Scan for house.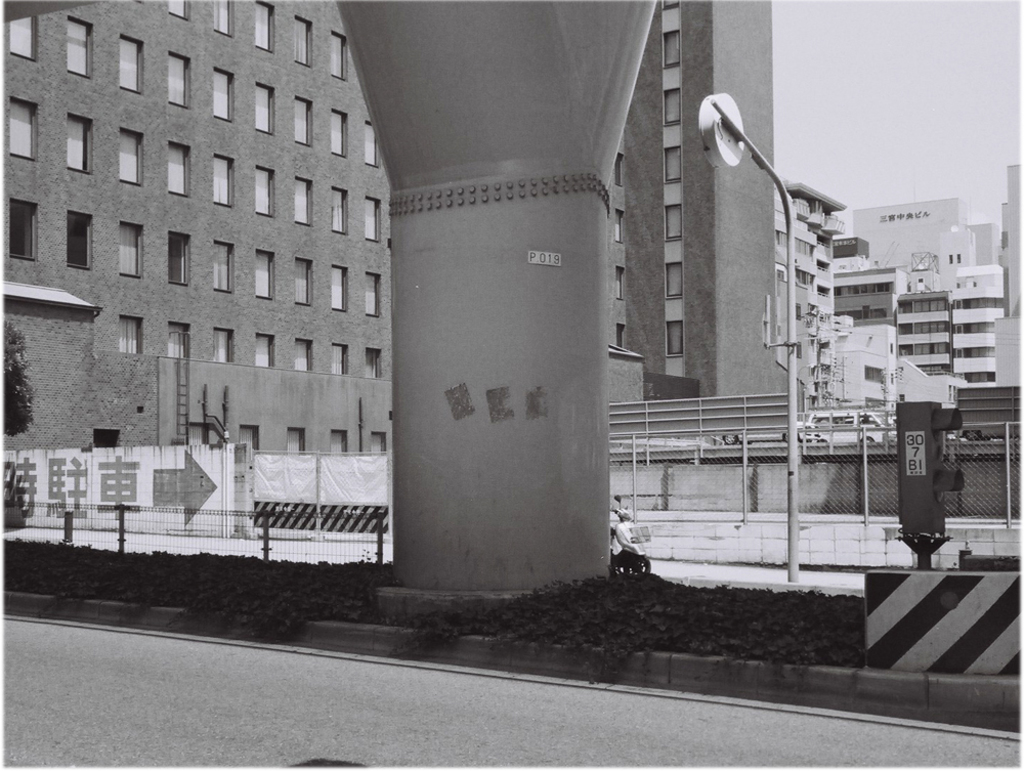
Scan result: 825,268,914,342.
